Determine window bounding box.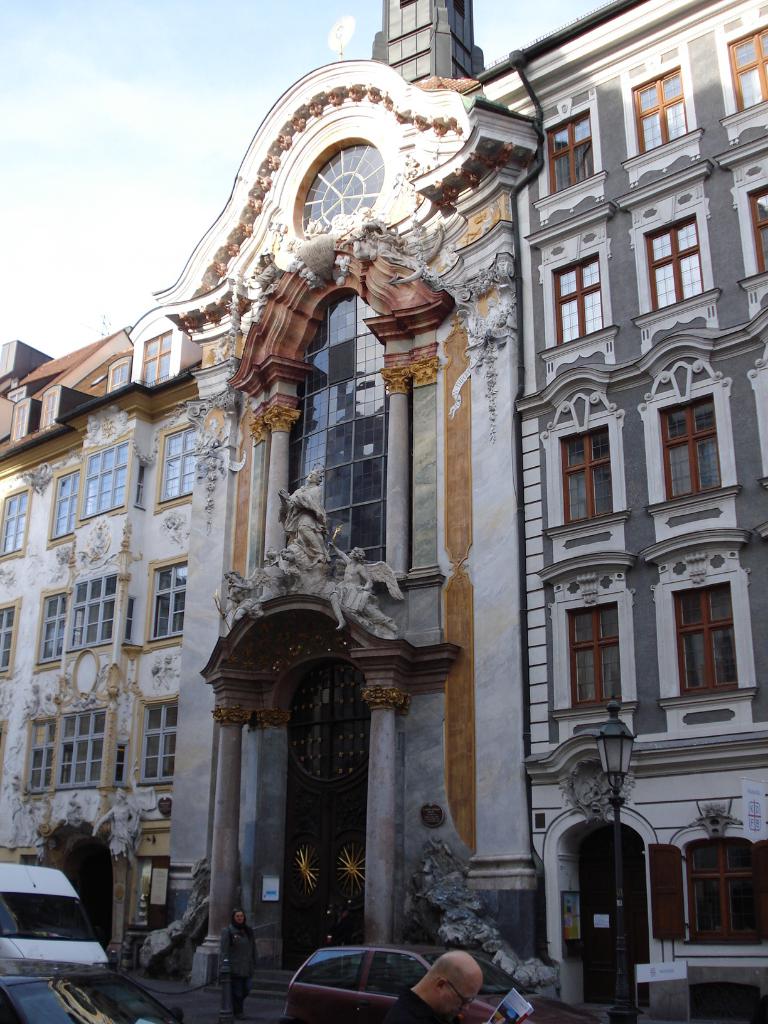
Determined: {"left": 44, "top": 595, "right": 67, "bottom": 664}.
